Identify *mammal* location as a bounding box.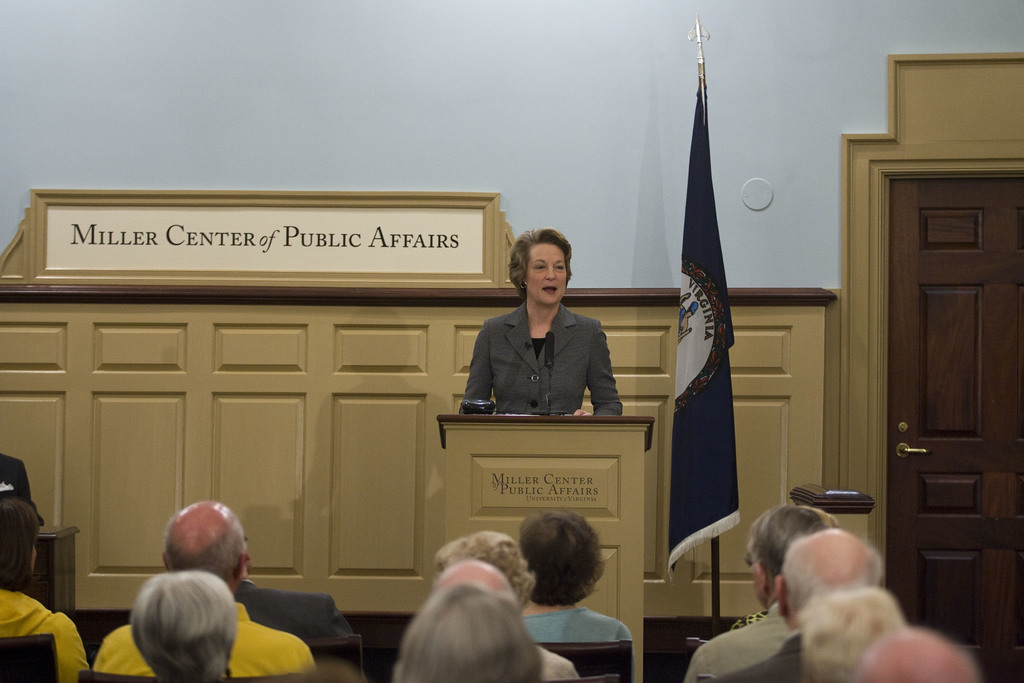
{"x1": 852, "y1": 621, "x2": 990, "y2": 682}.
